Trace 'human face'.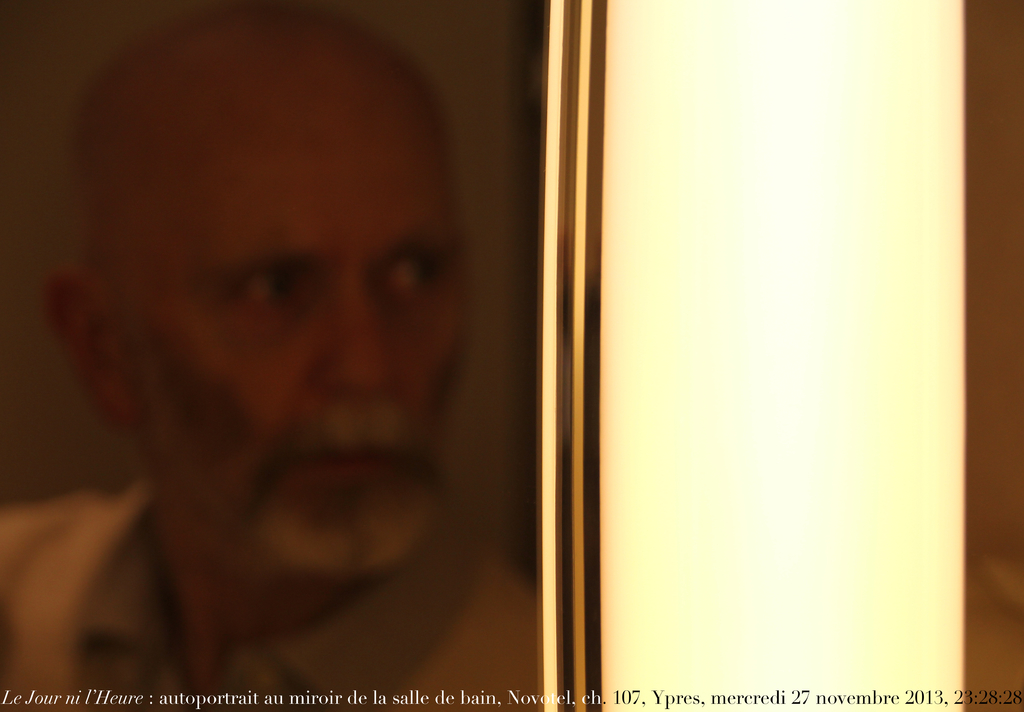
Traced to region(123, 51, 474, 580).
